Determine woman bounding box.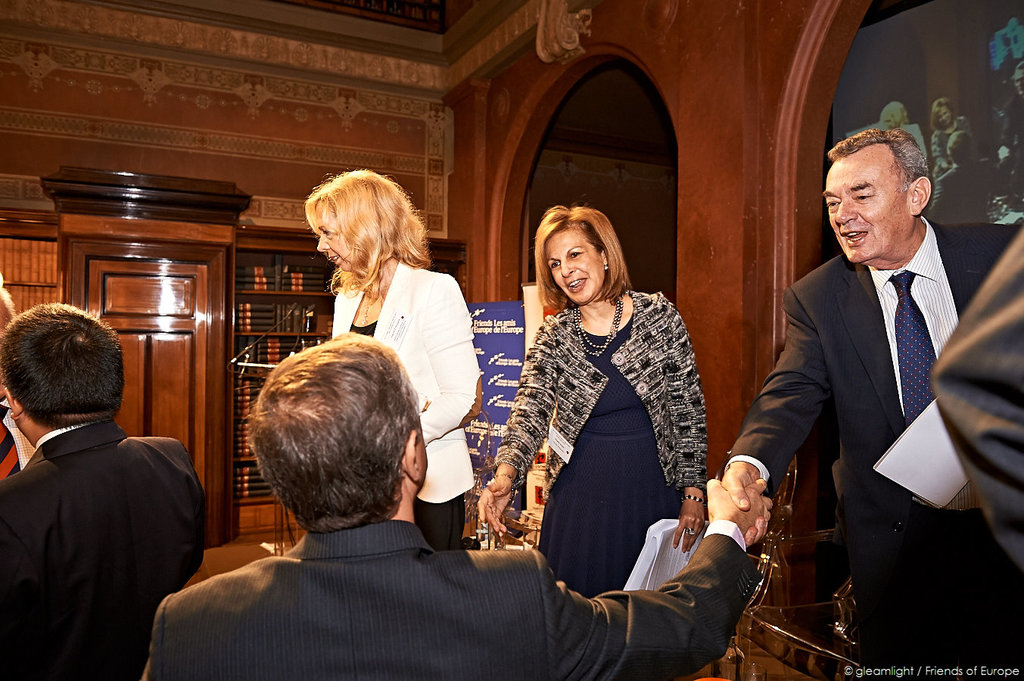
Determined: detection(478, 204, 705, 595).
